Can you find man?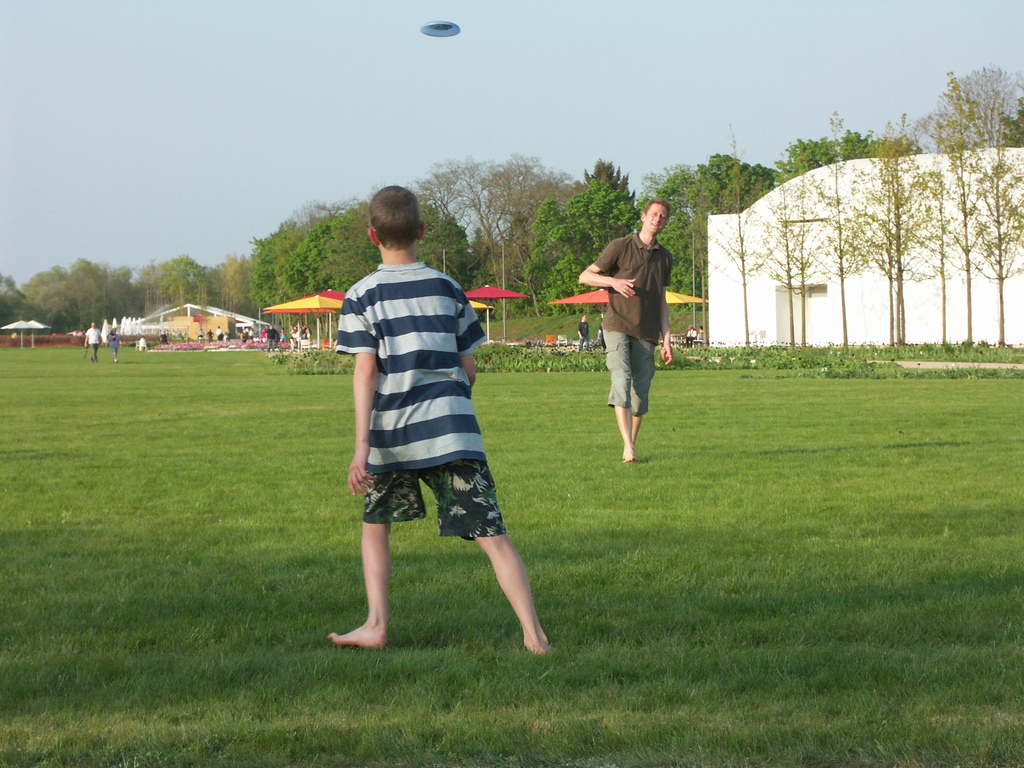
Yes, bounding box: bbox=[310, 201, 547, 648].
